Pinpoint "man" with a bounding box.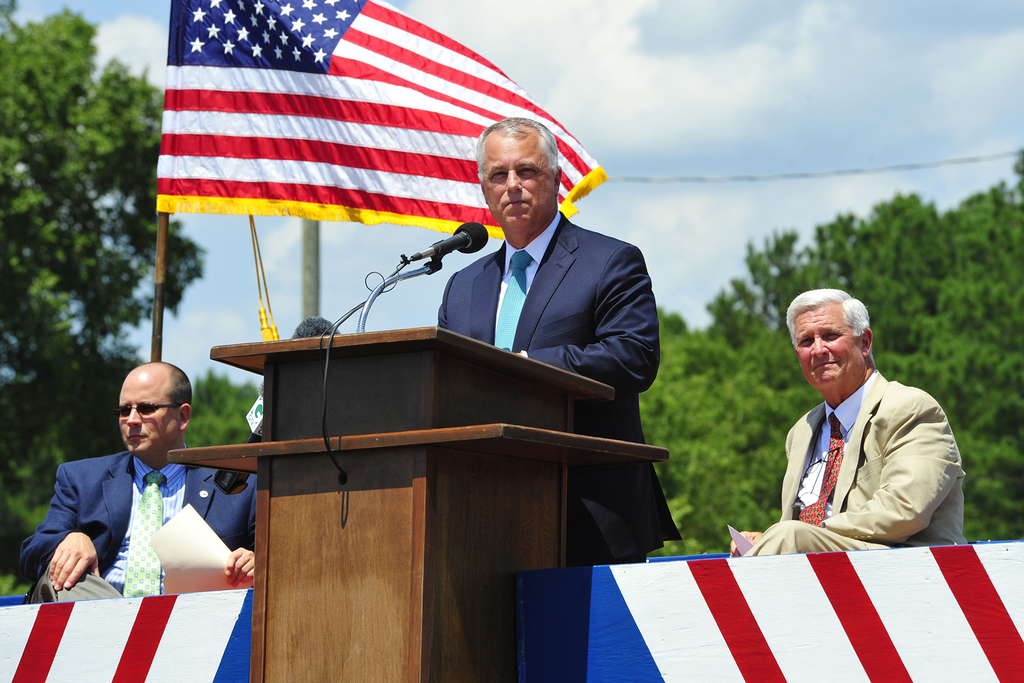
box(13, 361, 249, 603).
